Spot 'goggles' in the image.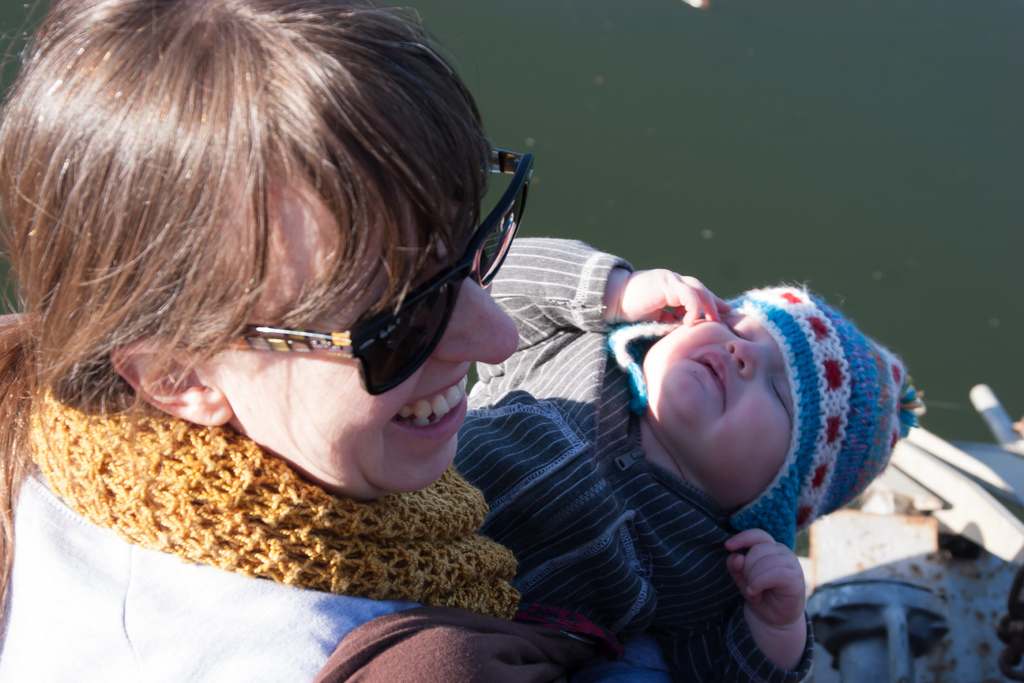
'goggles' found at 178:145:541:405.
